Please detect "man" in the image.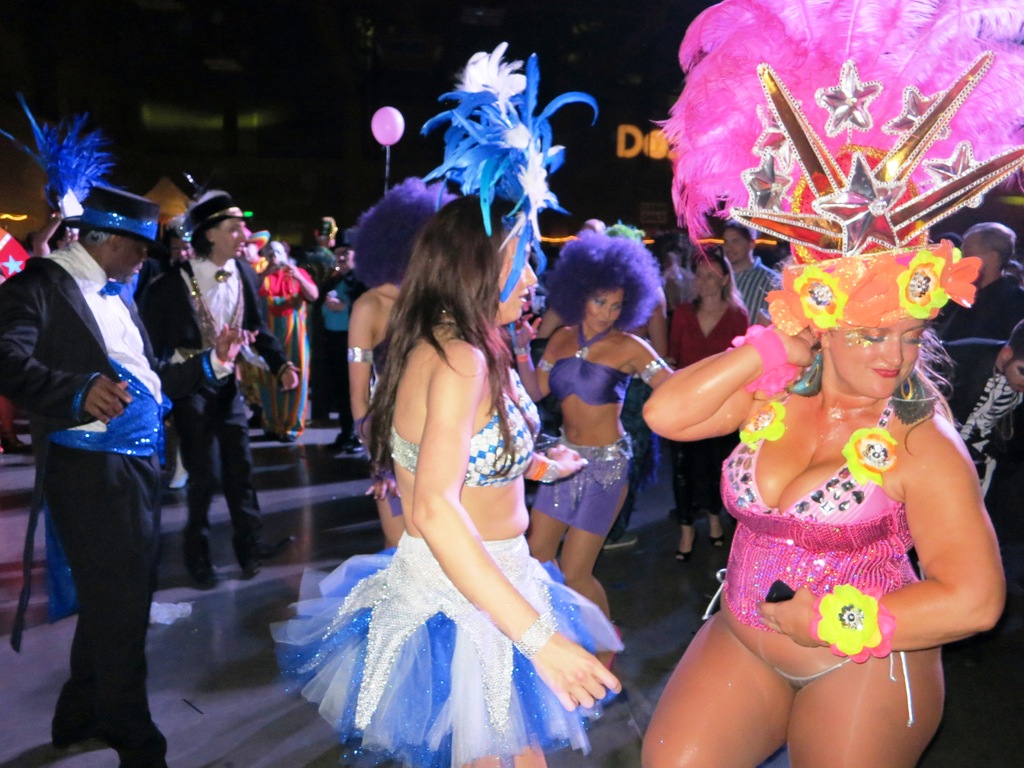
pyautogui.locateOnScreen(724, 217, 778, 321).
